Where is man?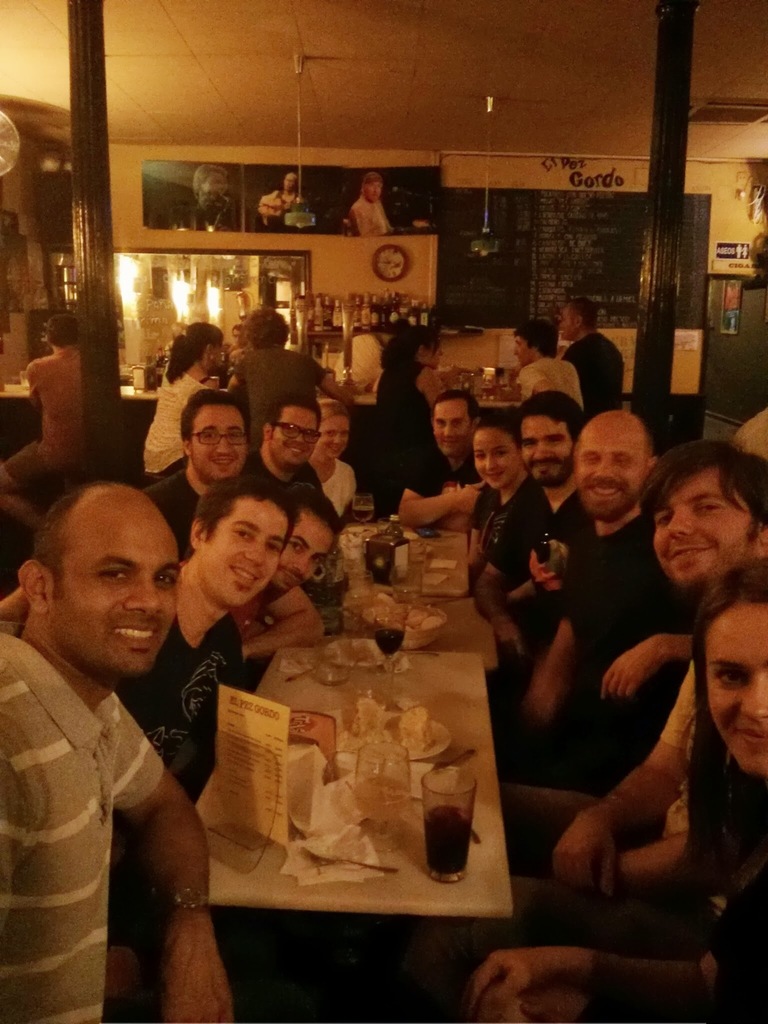
bbox(555, 294, 625, 399).
